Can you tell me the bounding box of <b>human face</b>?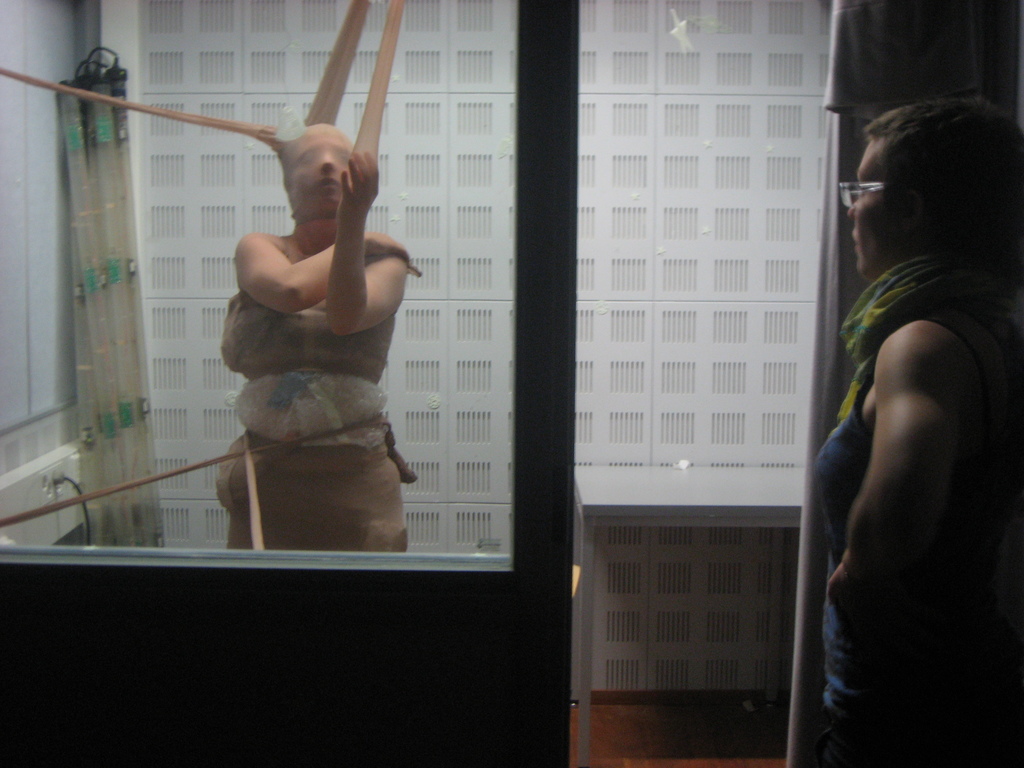
287 129 355 220.
